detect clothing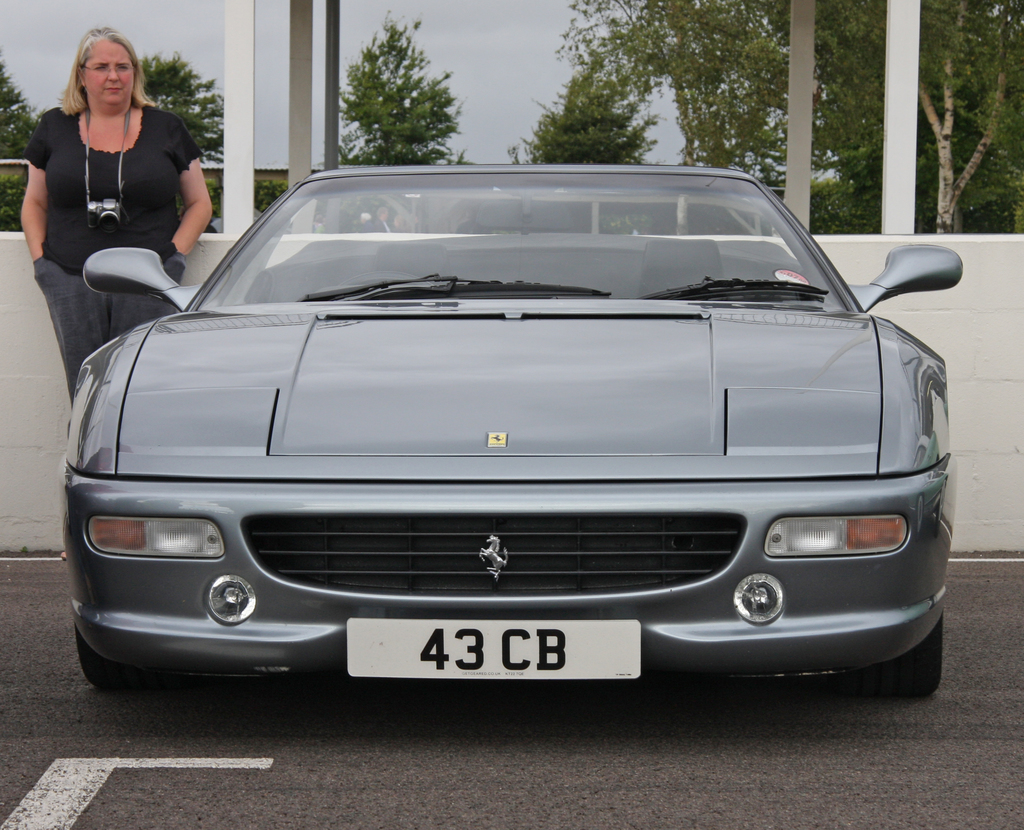
region(314, 222, 324, 234)
